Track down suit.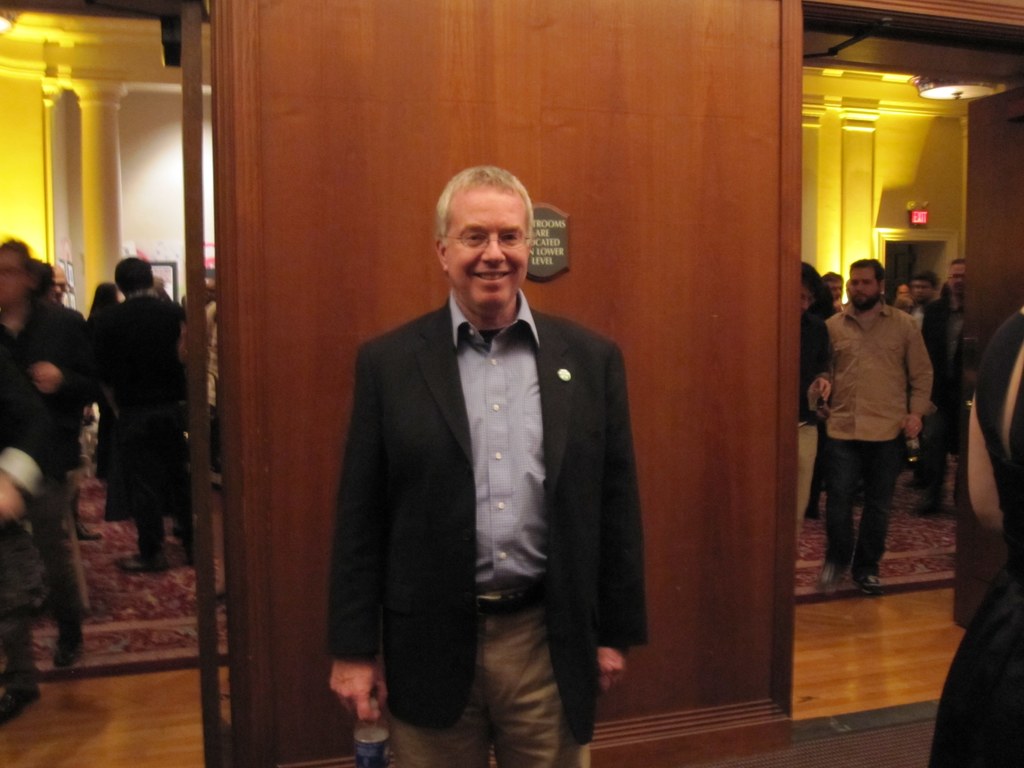
Tracked to [x1=334, y1=212, x2=652, y2=761].
